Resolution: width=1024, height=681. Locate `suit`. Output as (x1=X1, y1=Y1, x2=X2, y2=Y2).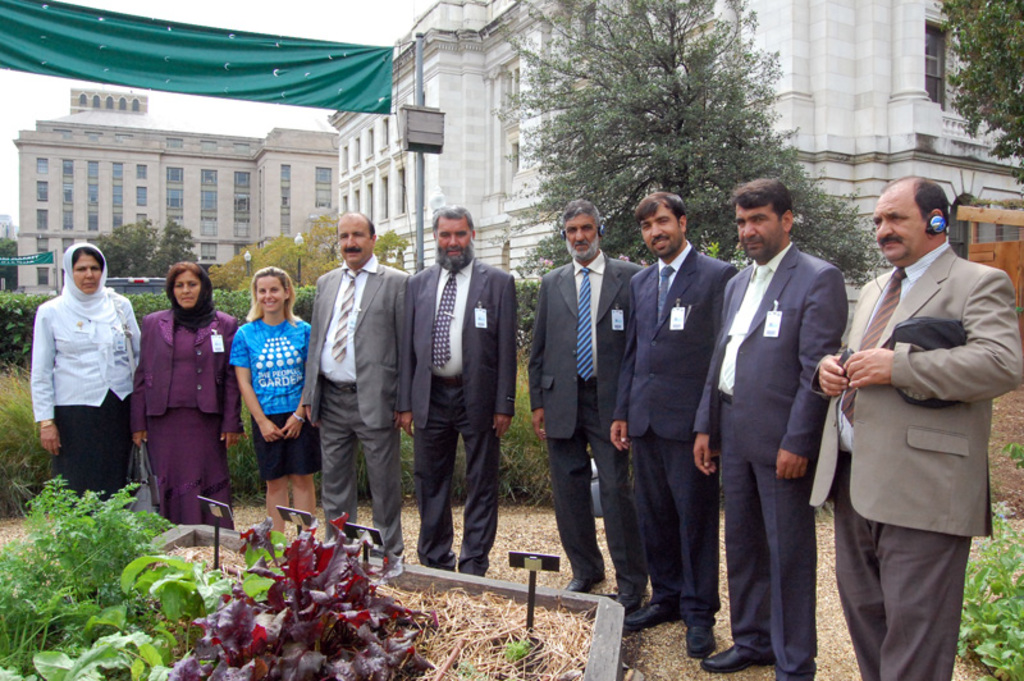
(x1=611, y1=237, x2=740, y2=626).
